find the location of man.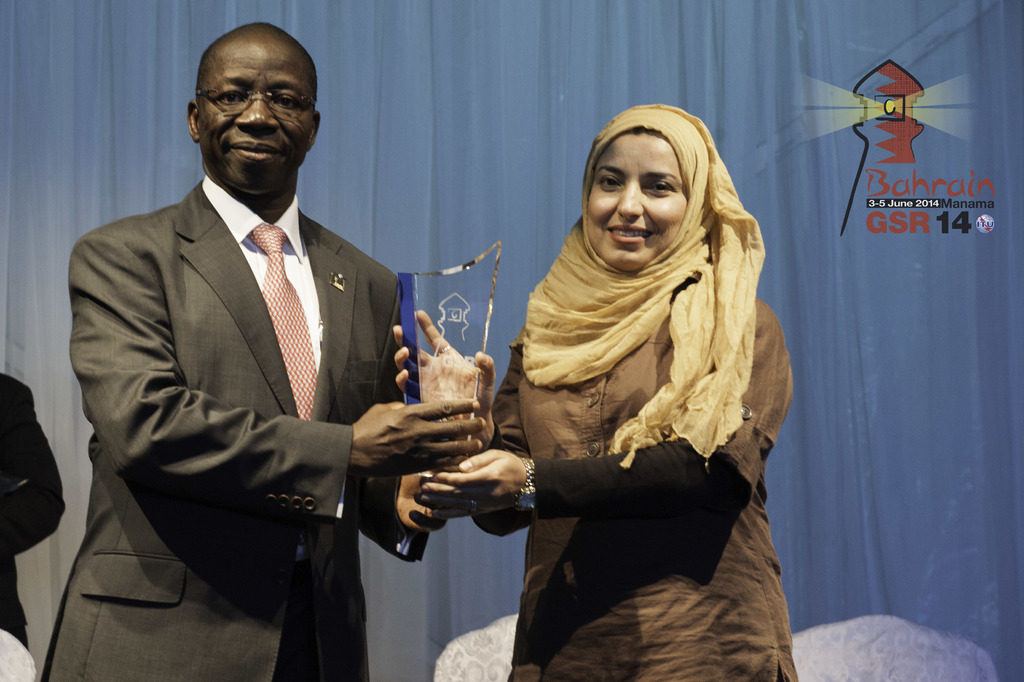
Location: [62, 26, 468, 669].
